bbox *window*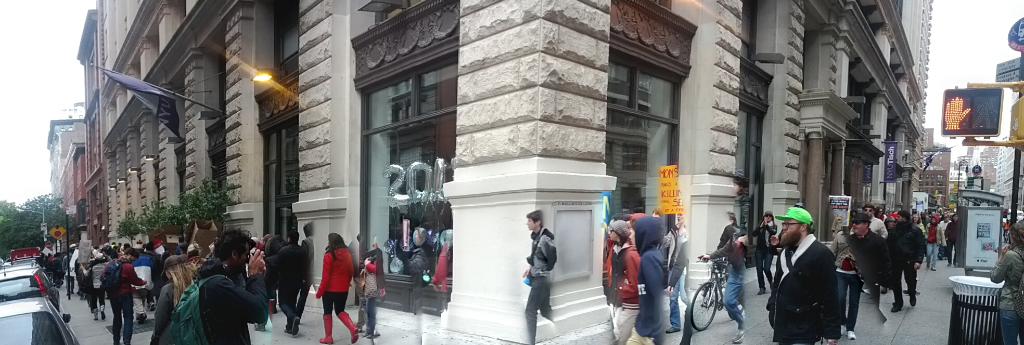
[604,56,640,109]
